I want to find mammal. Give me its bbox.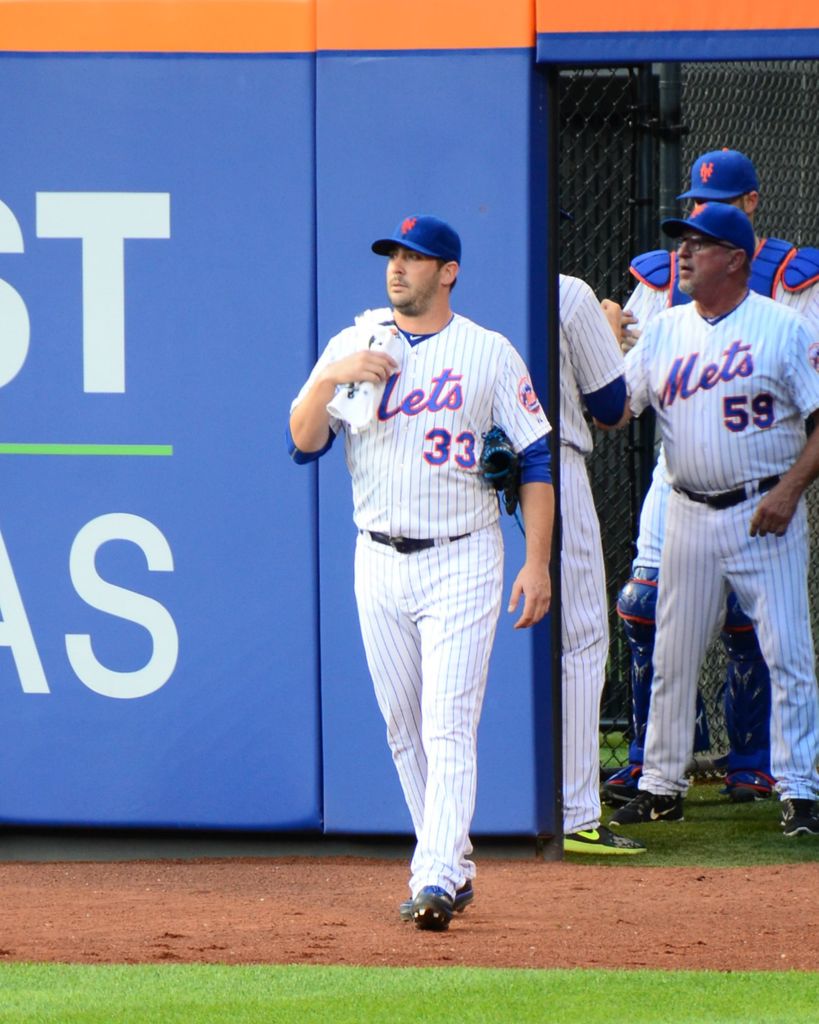
(304,209,557,928).
